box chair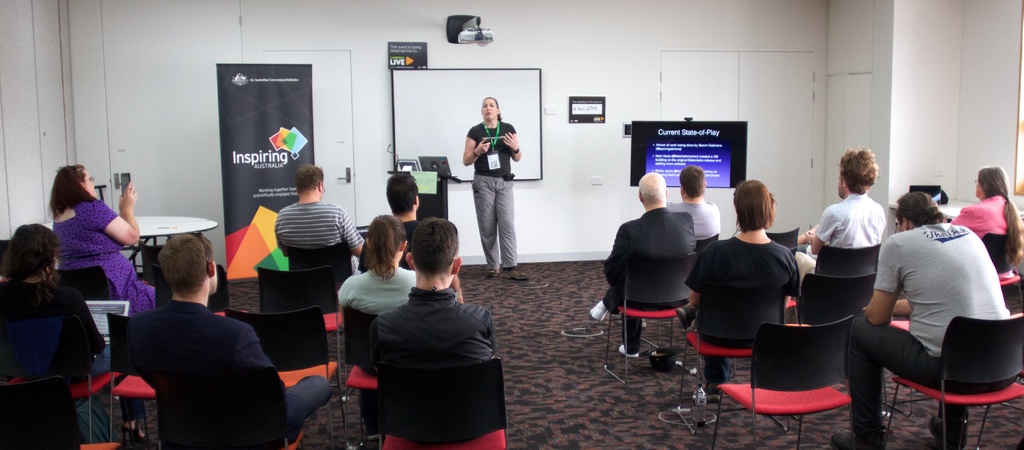
locate(0, 377, 125, 449)
